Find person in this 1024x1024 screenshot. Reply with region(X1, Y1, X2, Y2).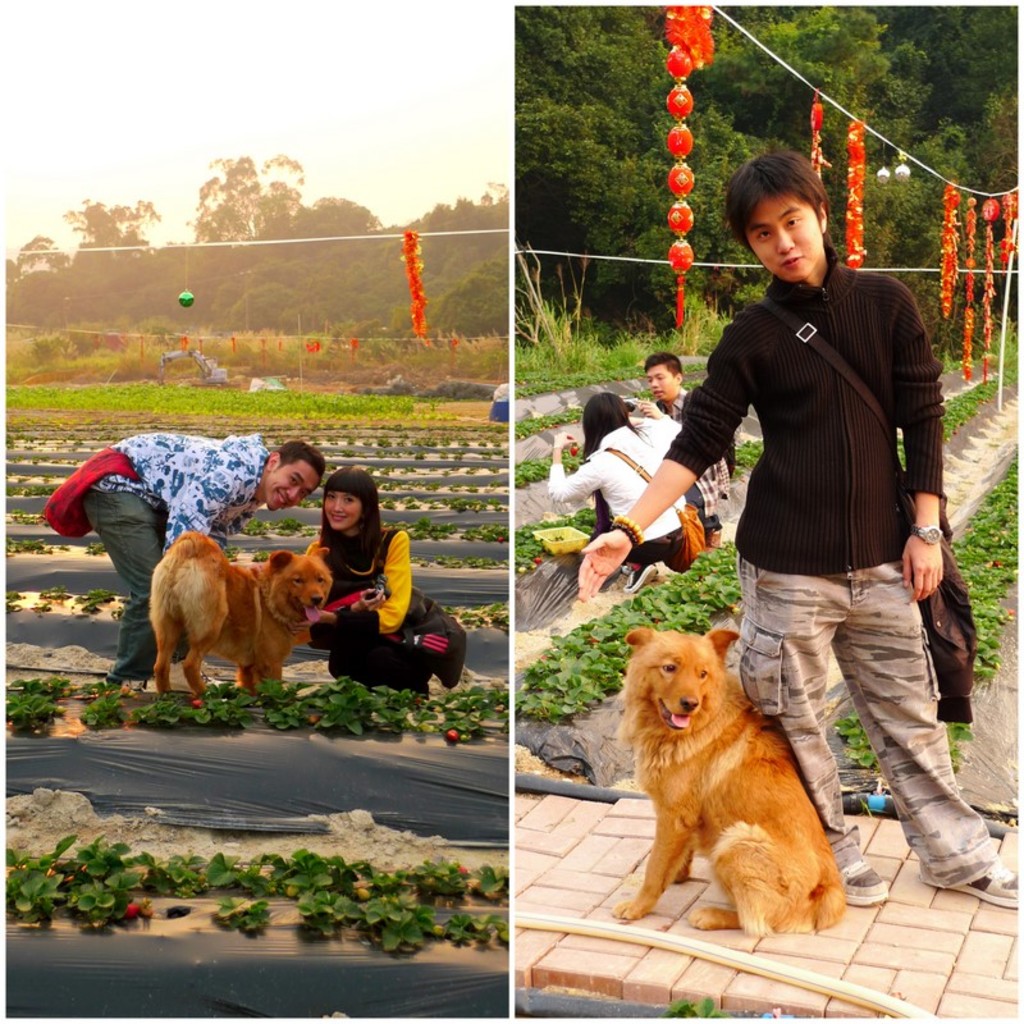
region(545, 392, 701, 590).
